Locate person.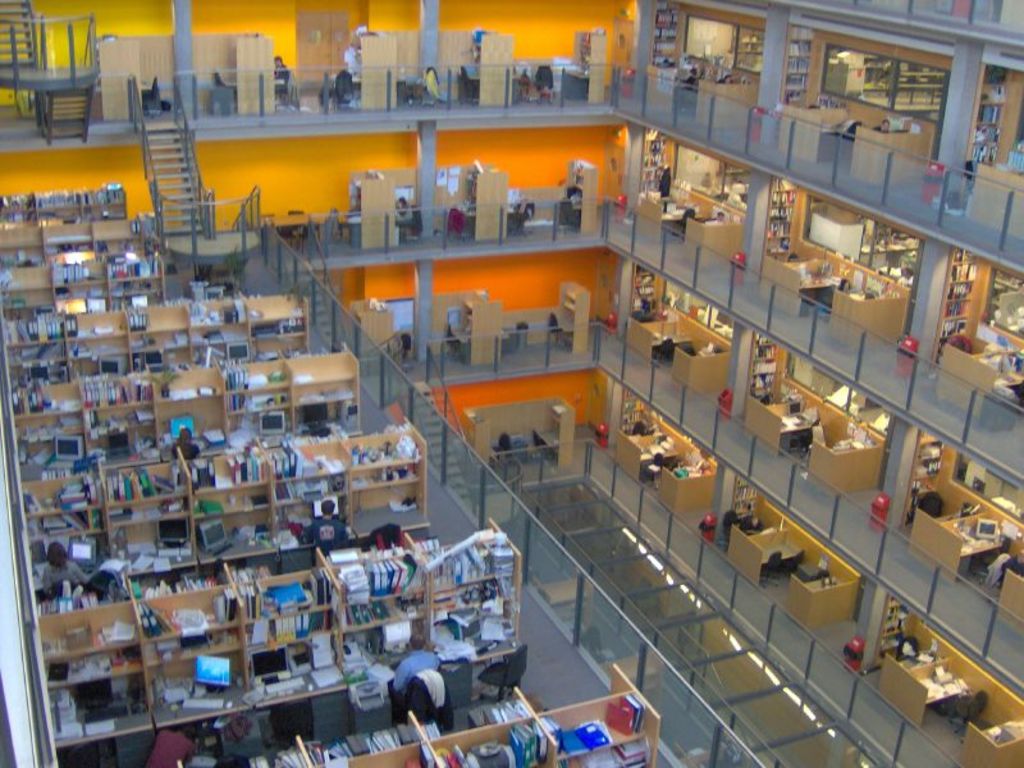
Bounding box: (172,428,204,458).
